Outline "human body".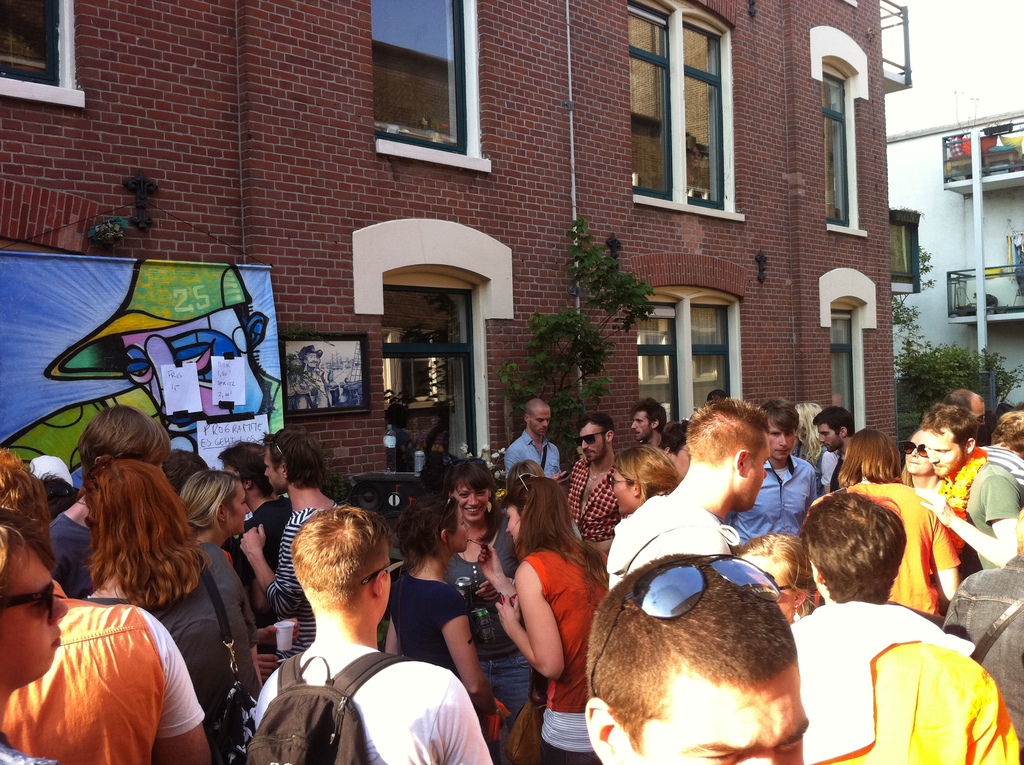
Outline: l=722, t=387, r=820, b=554.
